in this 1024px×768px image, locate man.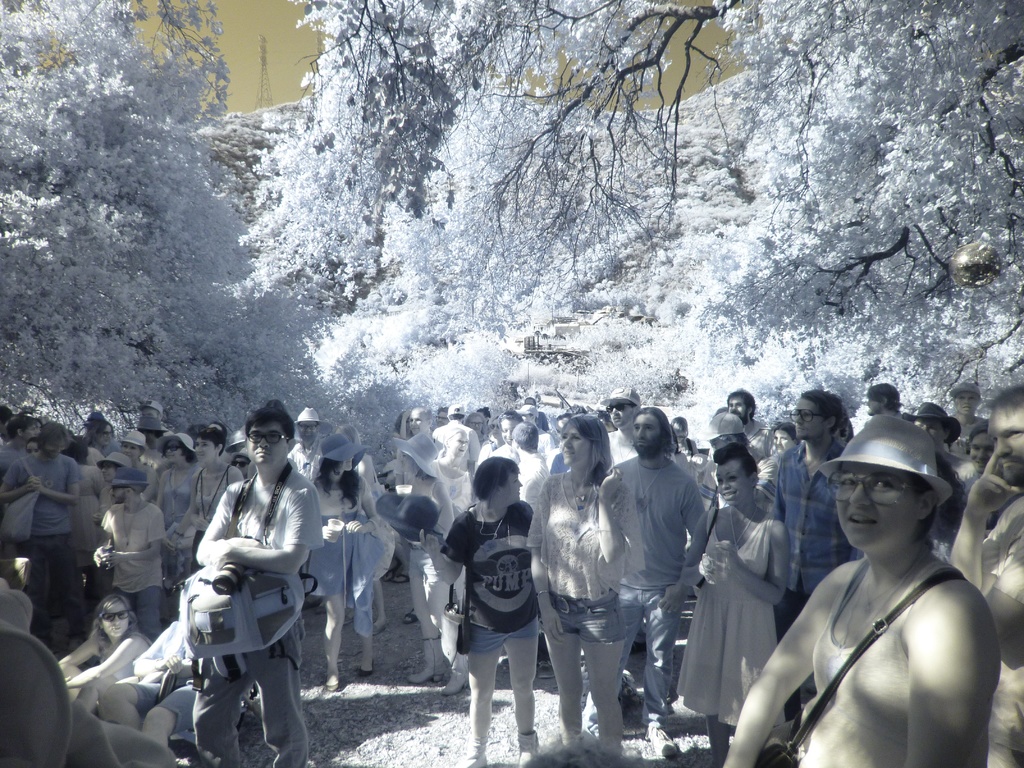
Bounding box: {"left": 595, "top": 410, "right": 707, "bottom": 737}.
